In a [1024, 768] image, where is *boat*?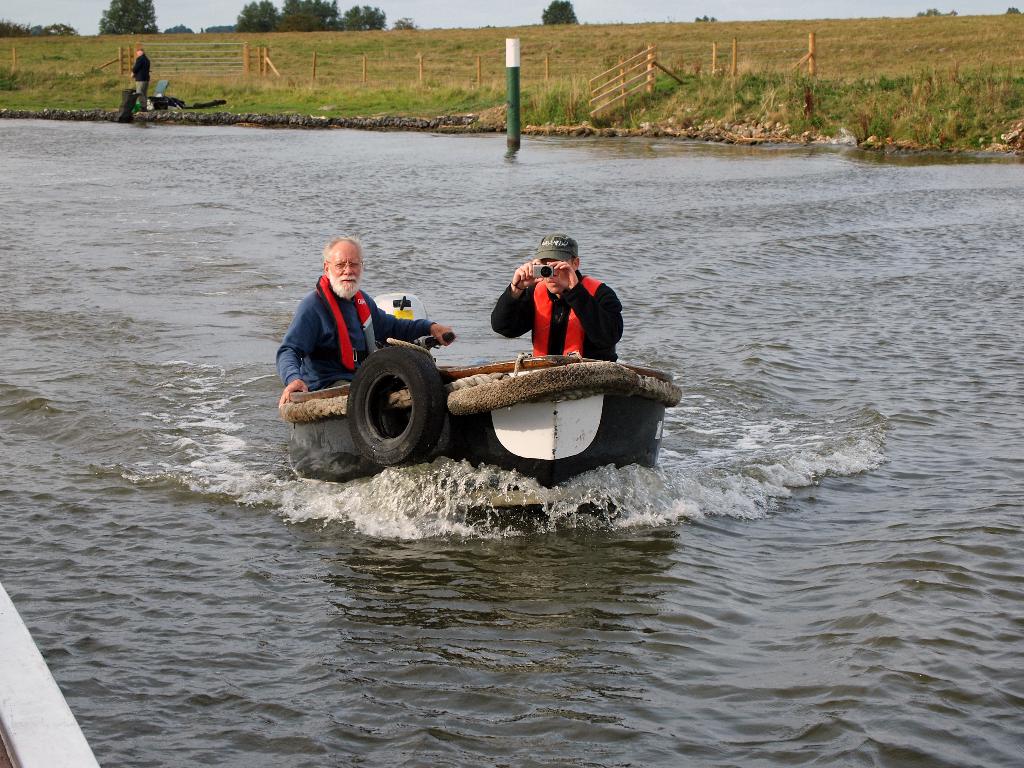
Rect(338, 257, 685, 500).
